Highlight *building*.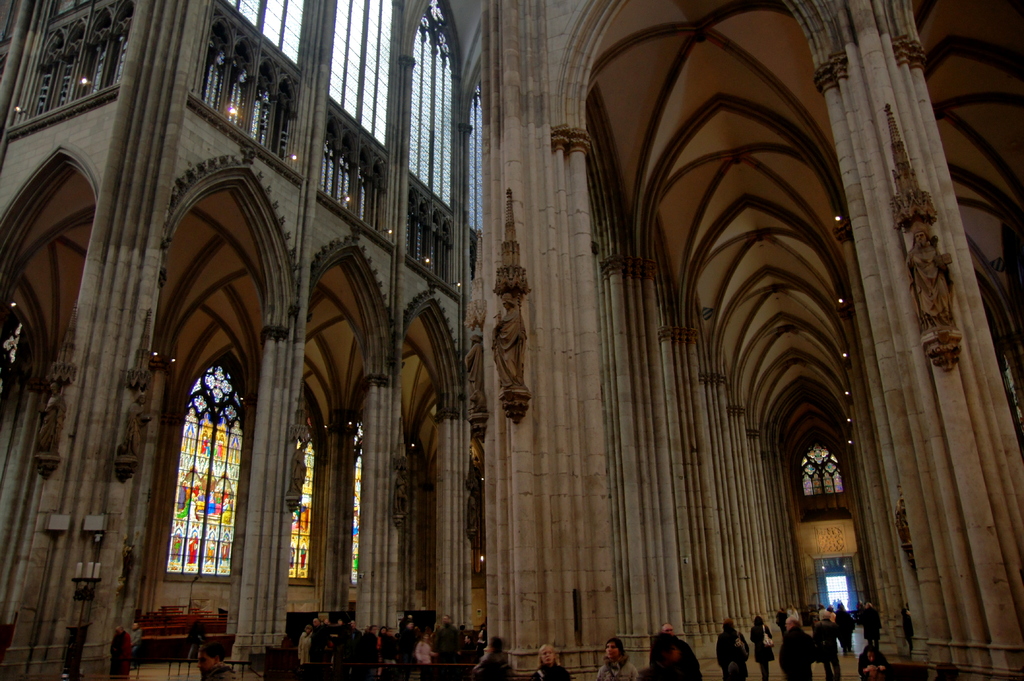
Highlighted region: 0, 0, 462, 680.
